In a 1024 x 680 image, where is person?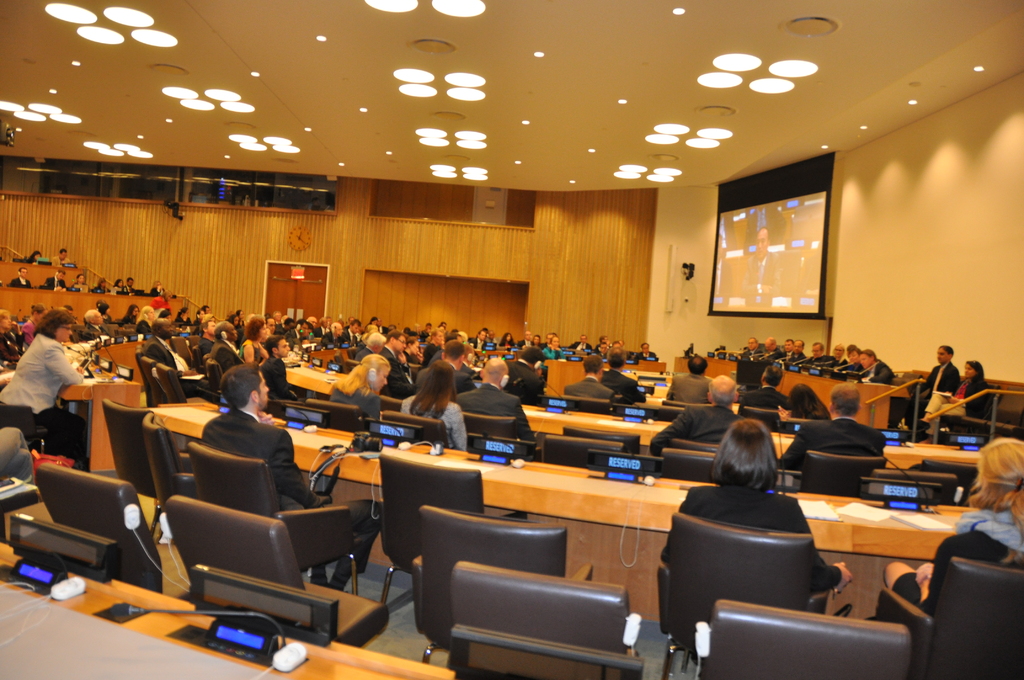
<region>0, 308, 86, 428</region>.
